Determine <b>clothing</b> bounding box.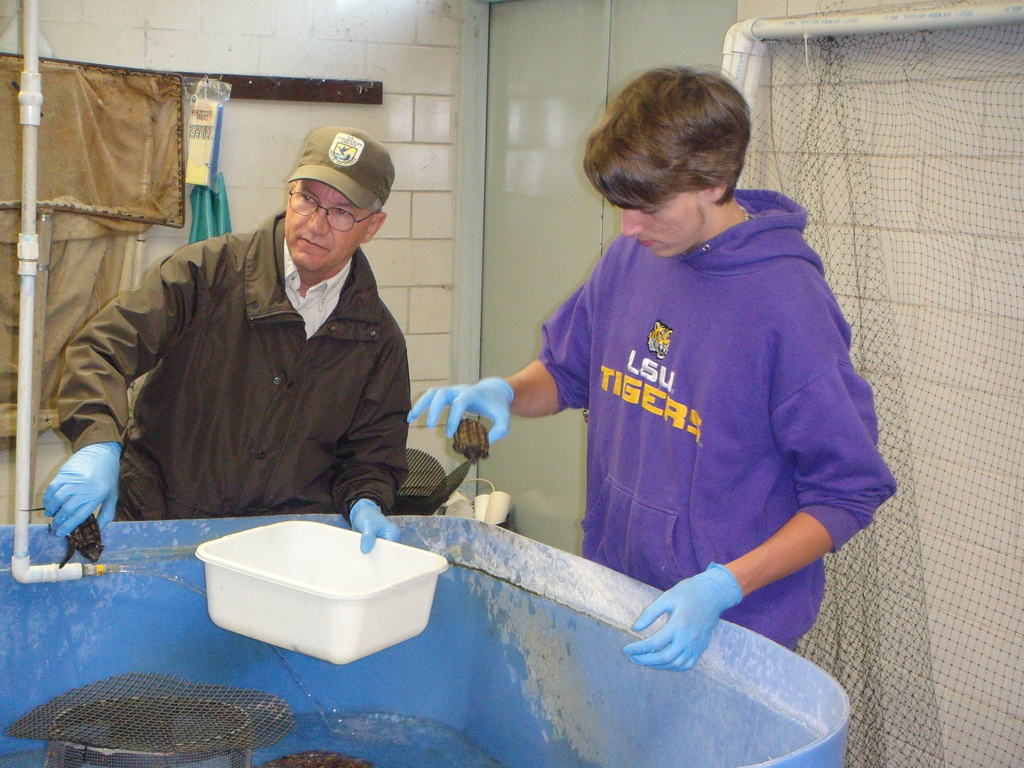
Determined: select_region(534, 189, 897, 654).
